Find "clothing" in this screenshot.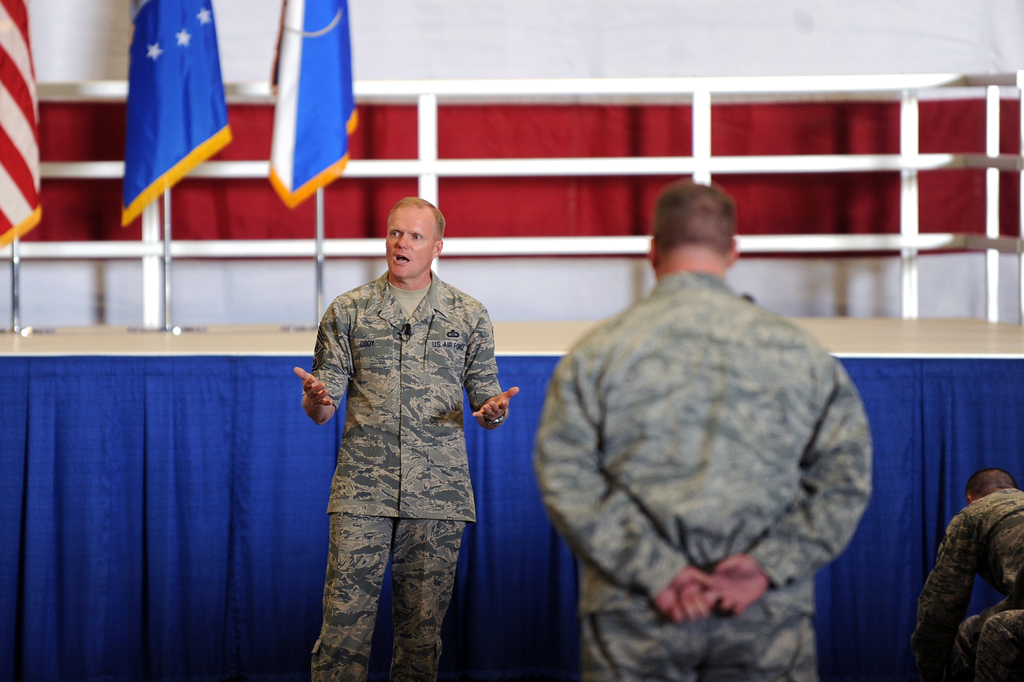
The bounding box for "clothing" is [x1=918, y1=484, x2=1023, y2=677].
